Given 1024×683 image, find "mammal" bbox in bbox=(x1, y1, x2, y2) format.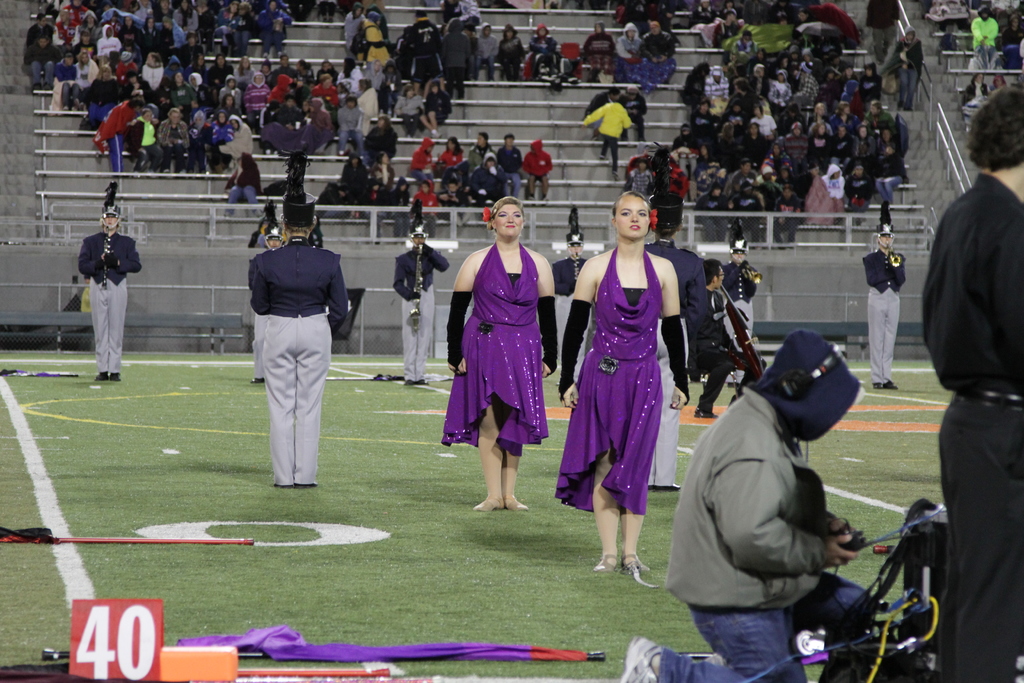
bbox=(879, 125, 897, 152).
